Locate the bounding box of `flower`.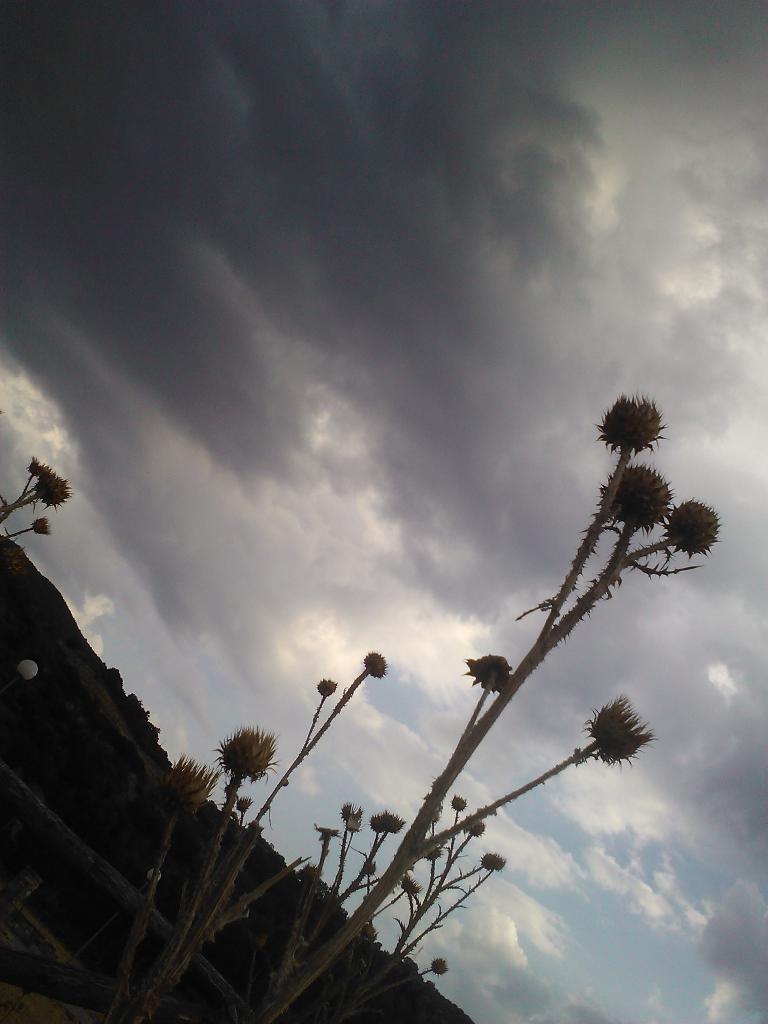
Bounding box: [x1=481, y1=851, x2=504, y2=870].
